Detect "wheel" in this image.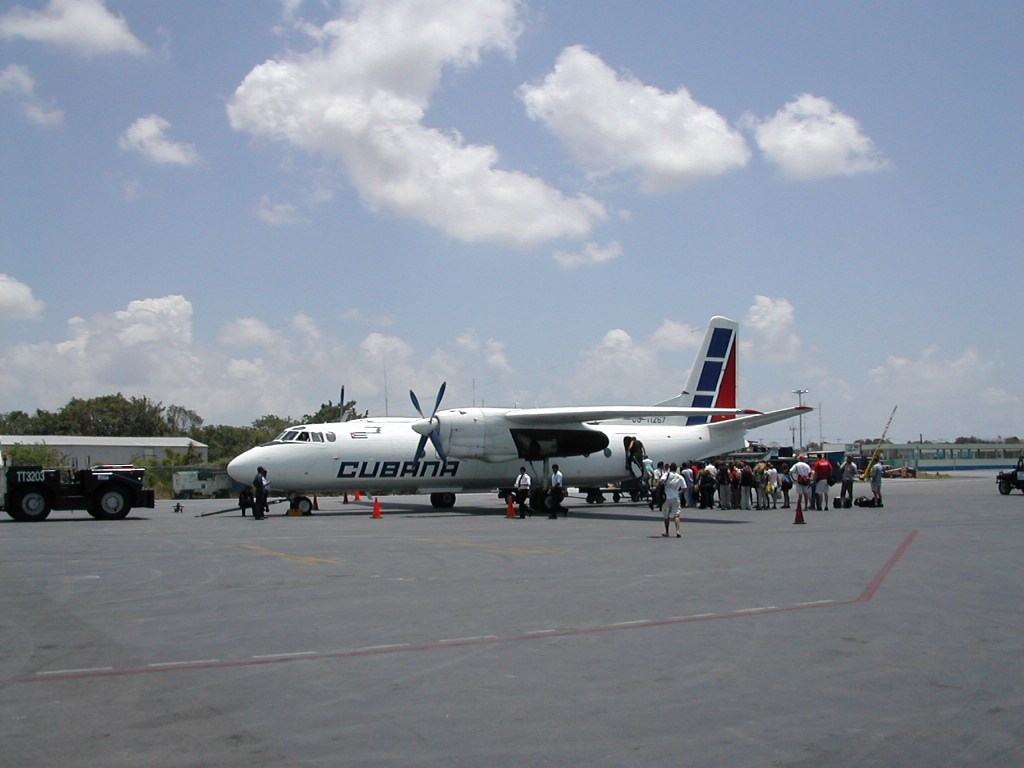
Detection: pyautogui.locateOnScreen(16, 491, 52, 522).
